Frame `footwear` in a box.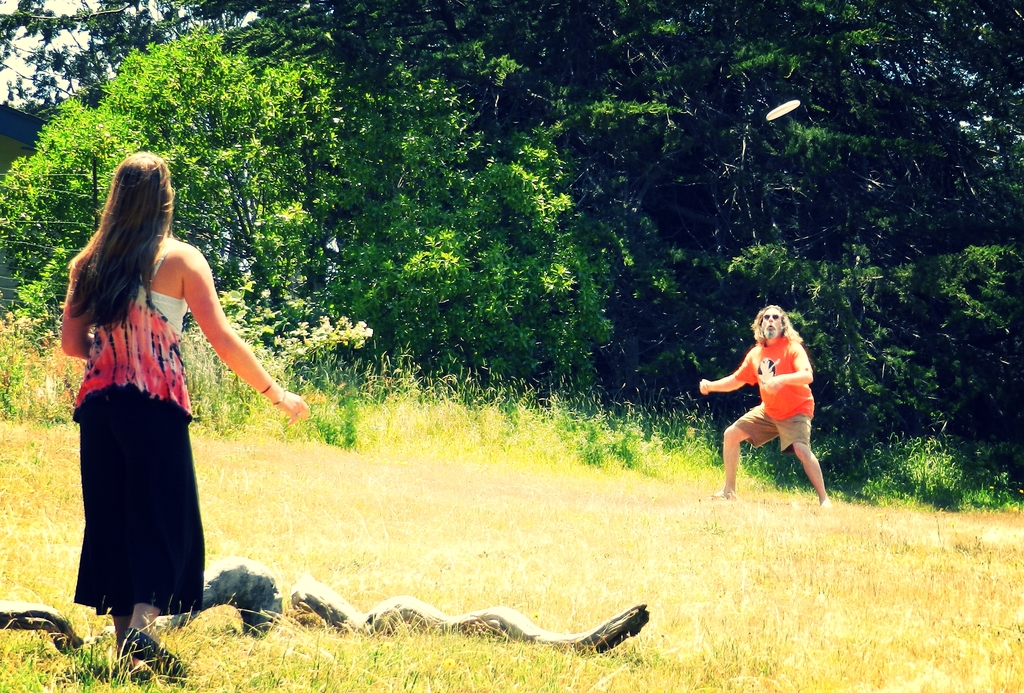
left=821, top=496, right=831, bottom=512.
